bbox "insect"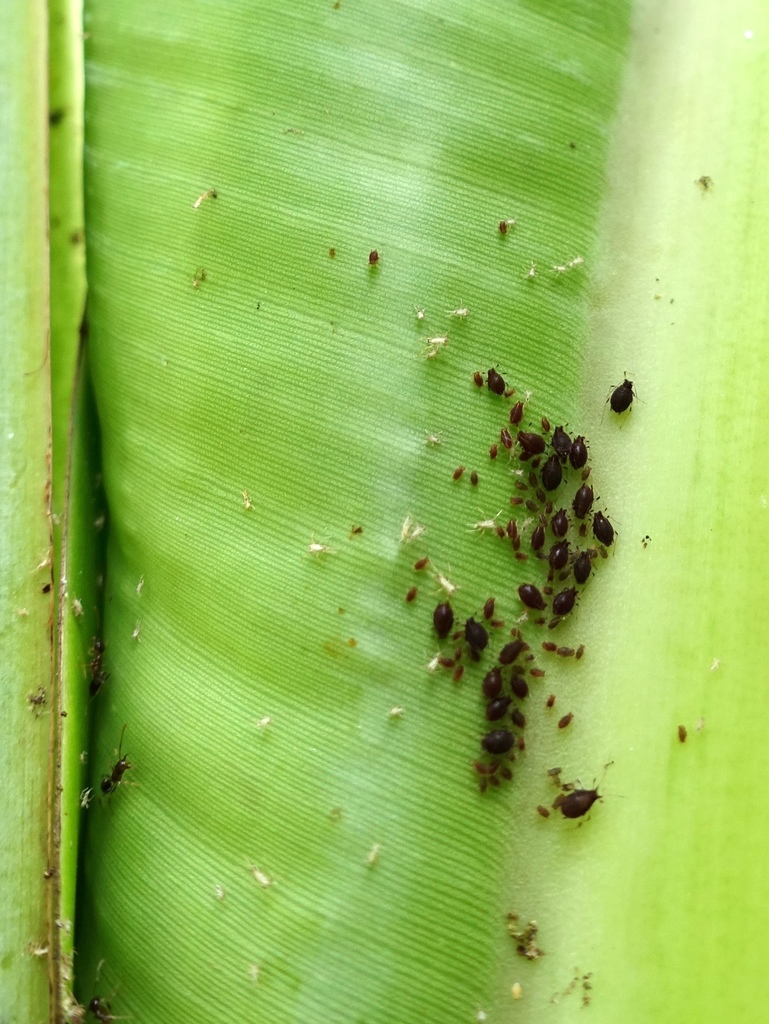
(518,586,545,608)
